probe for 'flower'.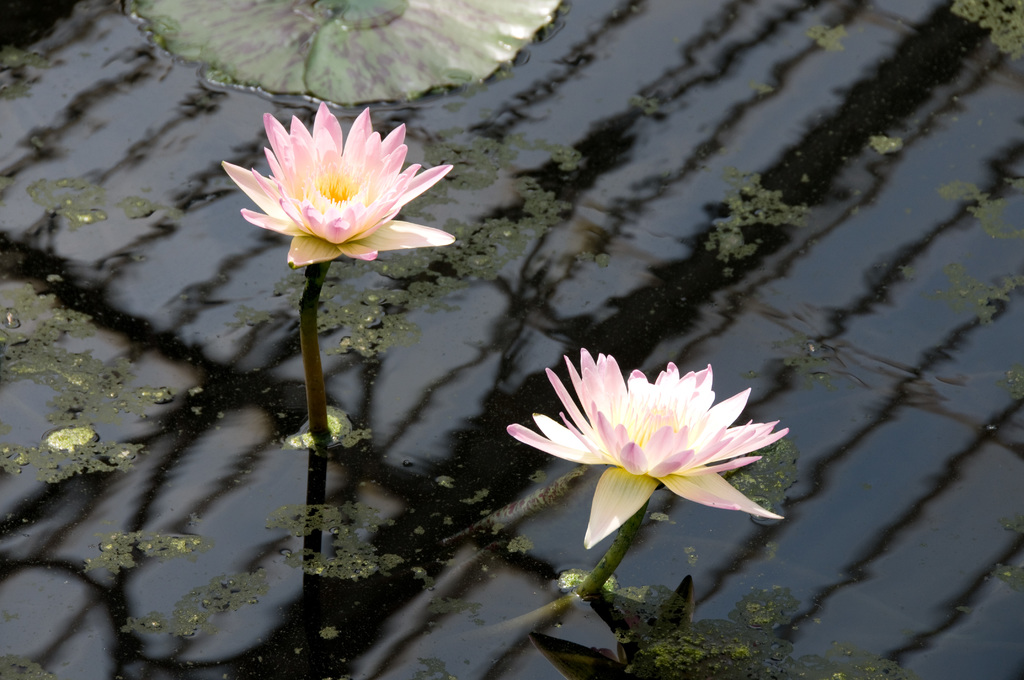
Probe result: <box>505,345,792,549</box>.
